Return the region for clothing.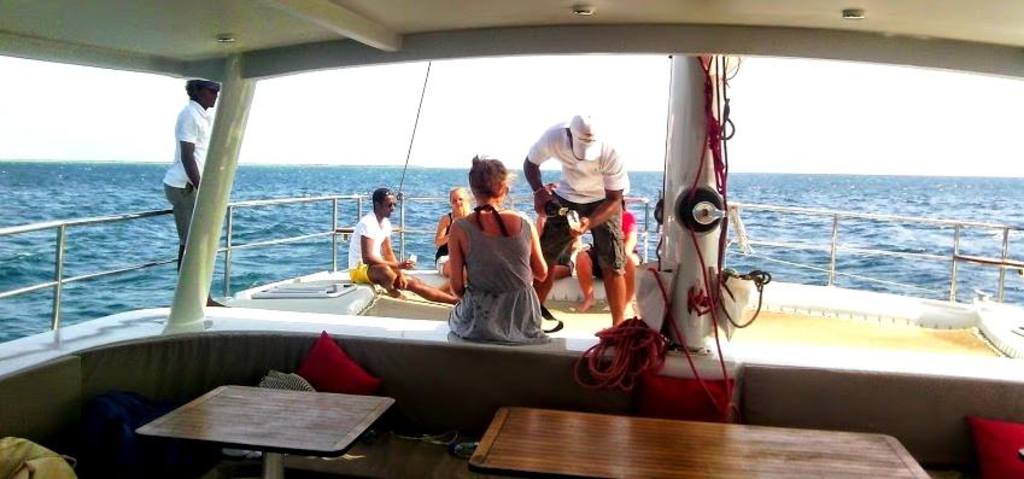
(462, 188, 546, 337).
